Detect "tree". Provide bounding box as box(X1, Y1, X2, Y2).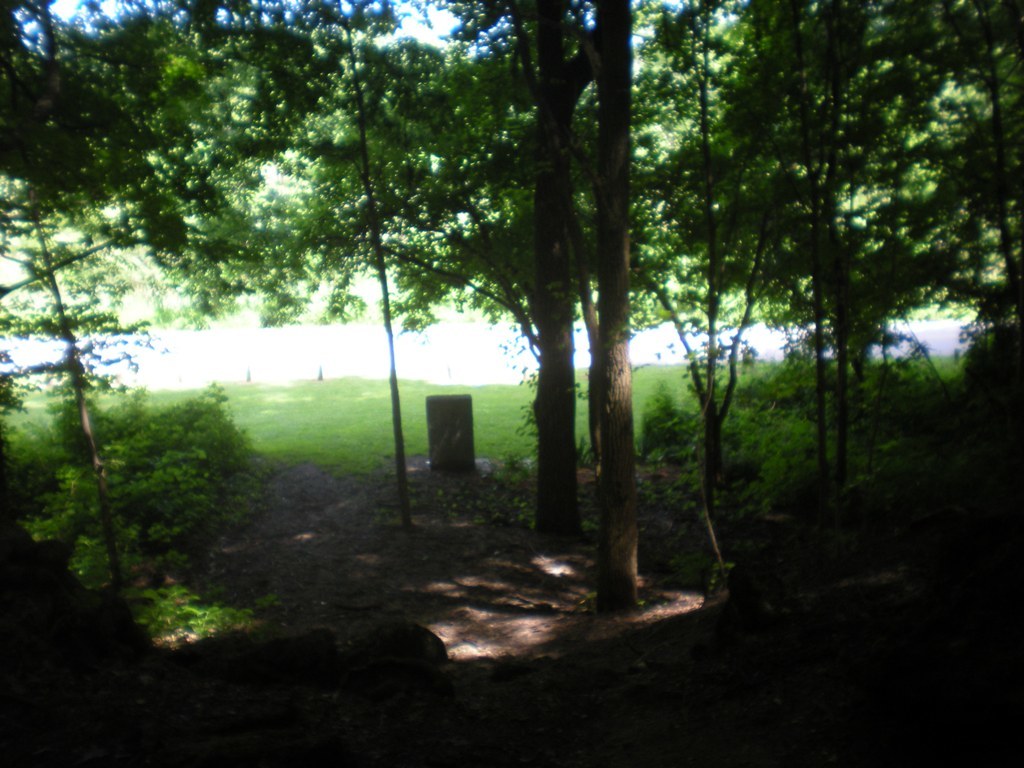
box(689, 33, 978, 550).
